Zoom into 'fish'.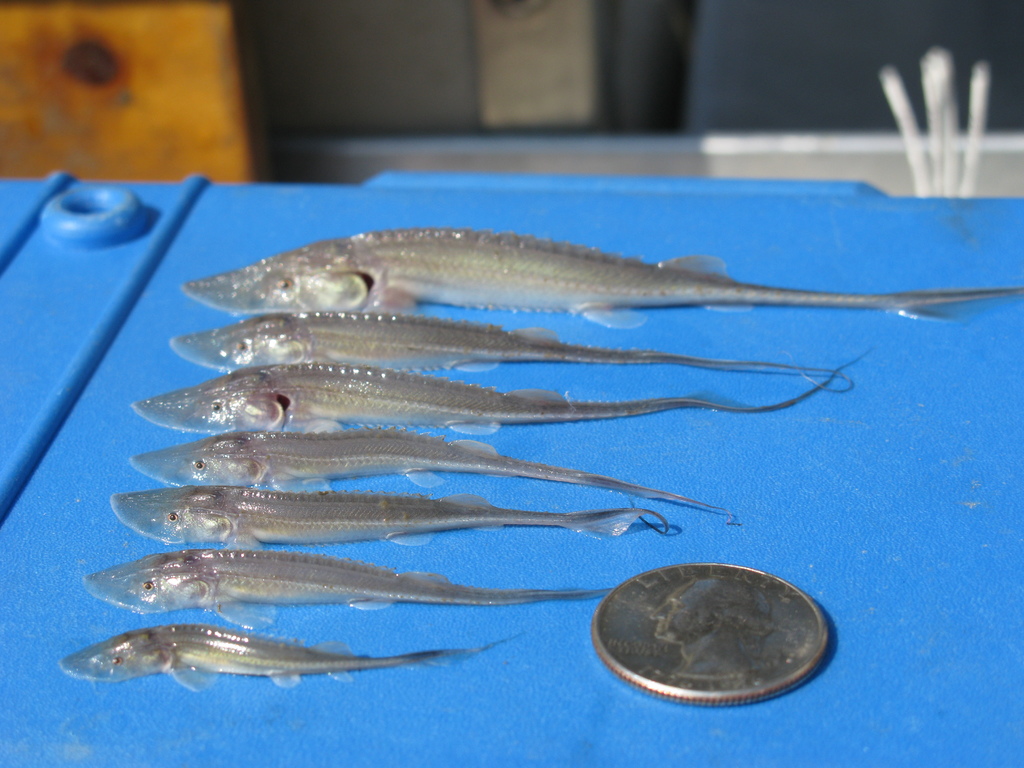
Zoom target: 128:346:879:433.
